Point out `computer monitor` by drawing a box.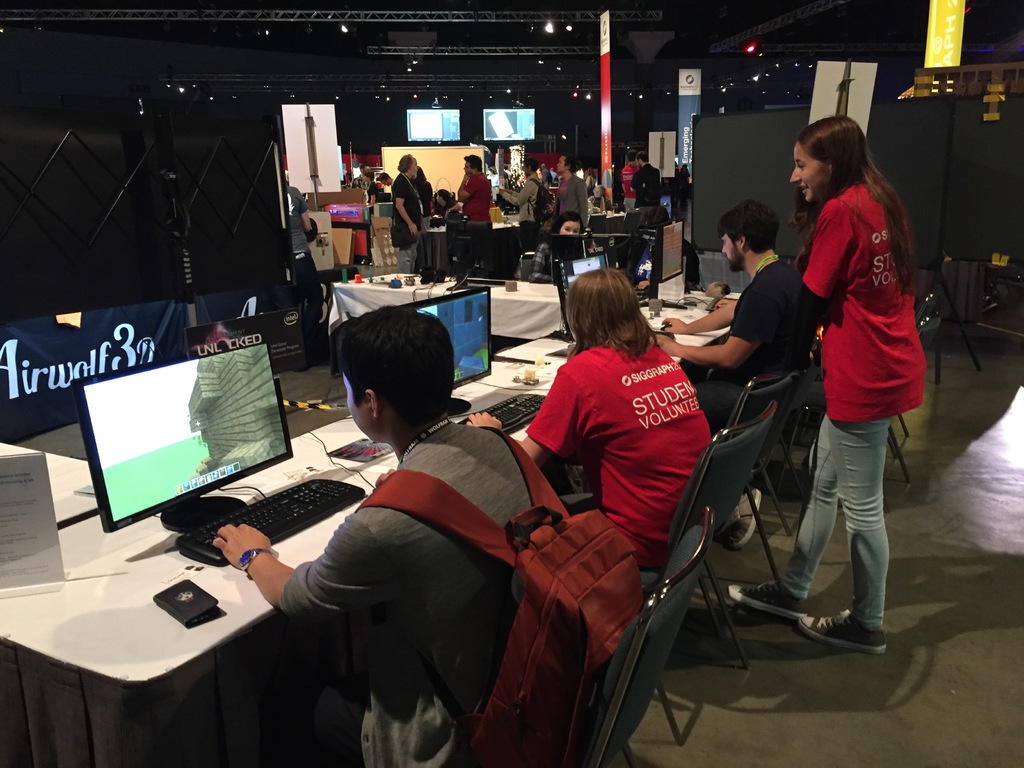
<bbox>550, 232, 595, 278</bbox>.
